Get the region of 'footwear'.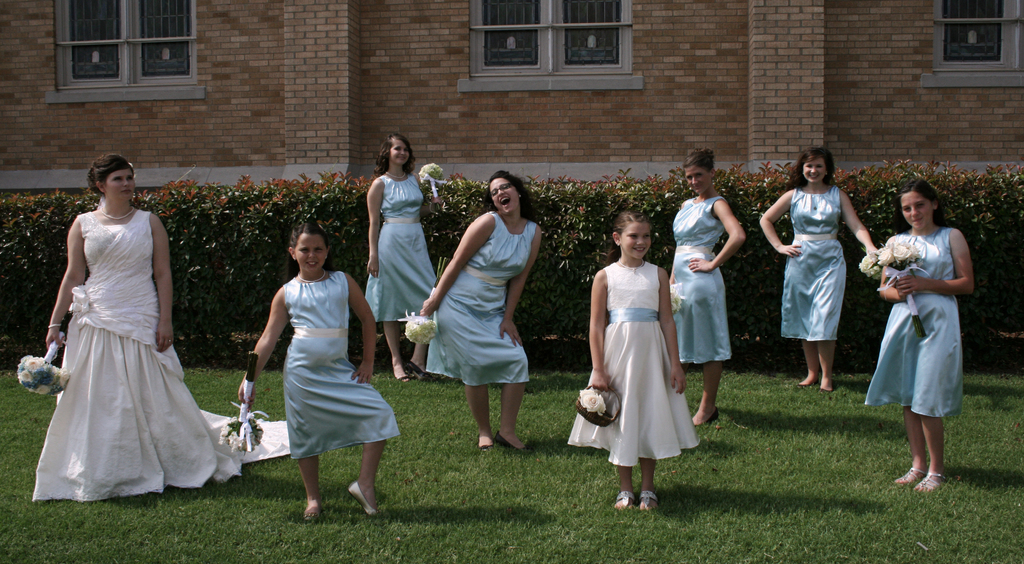
[495, 428, 529, 455].
